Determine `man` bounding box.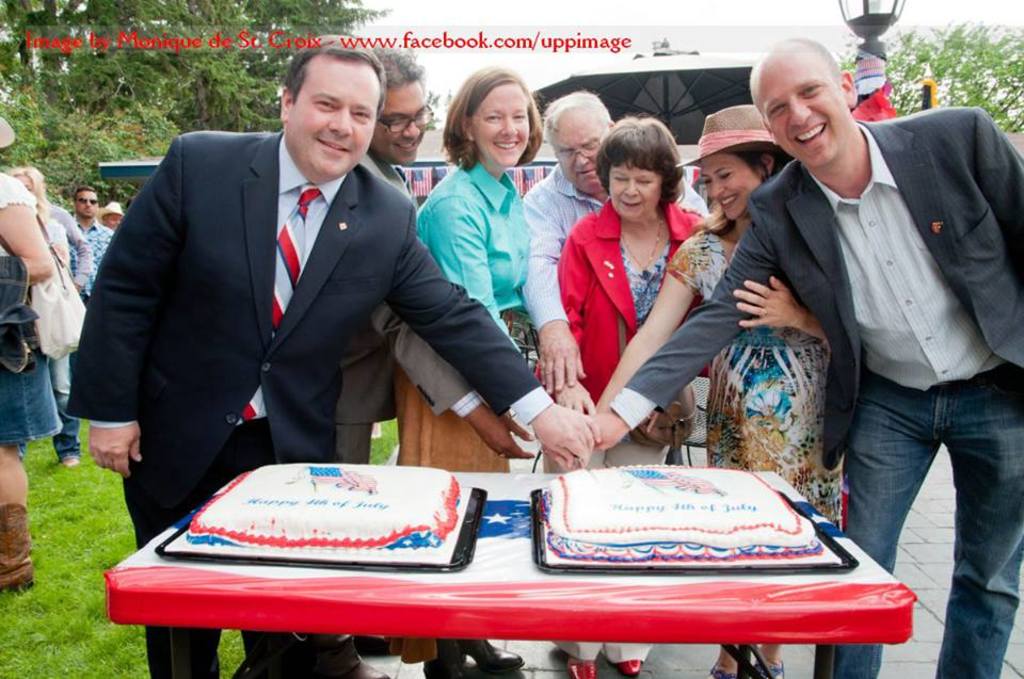
Determined: select_region(521, 92, 713, 393).
